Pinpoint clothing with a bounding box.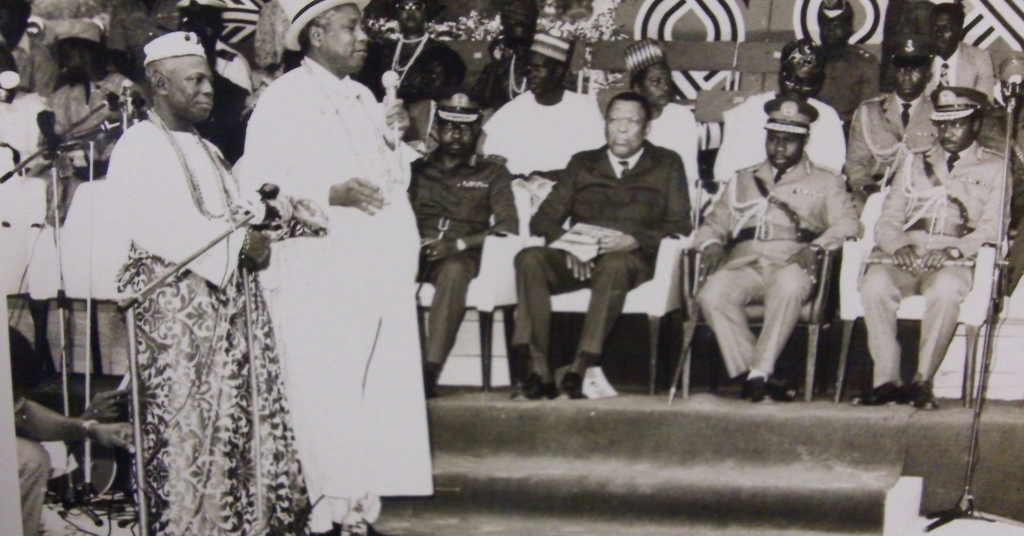
left=924, top=38, right=1018, bottom=100.
